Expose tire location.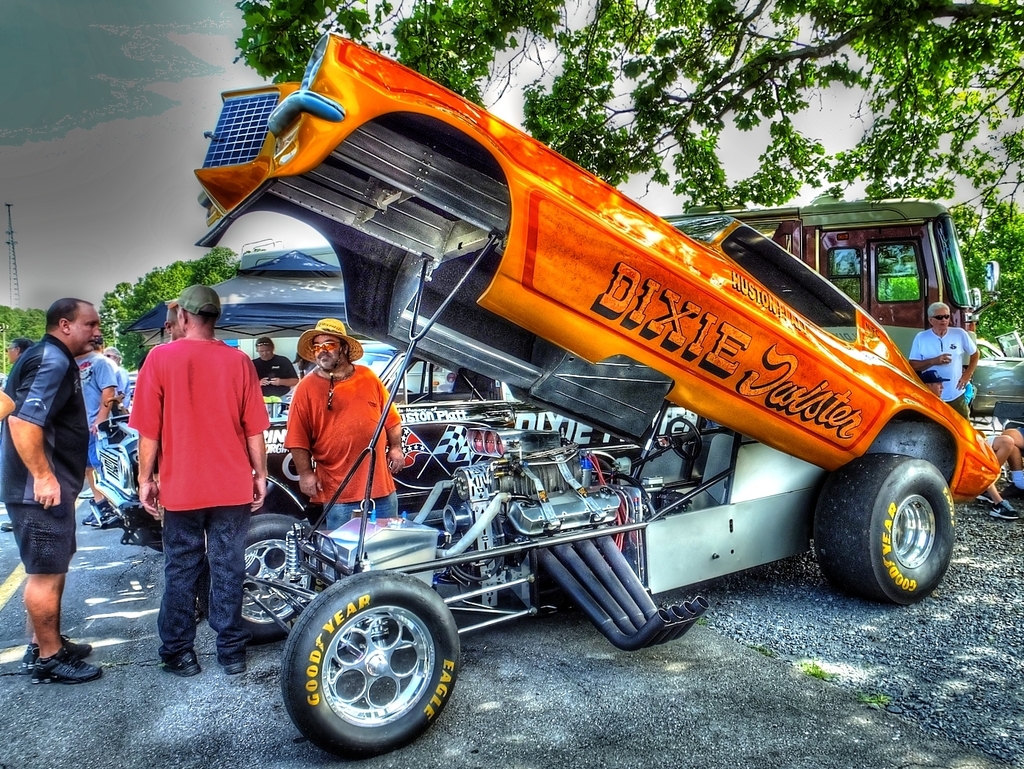
Exposed at x1=201, y1=511, x2=322, y2=640.
